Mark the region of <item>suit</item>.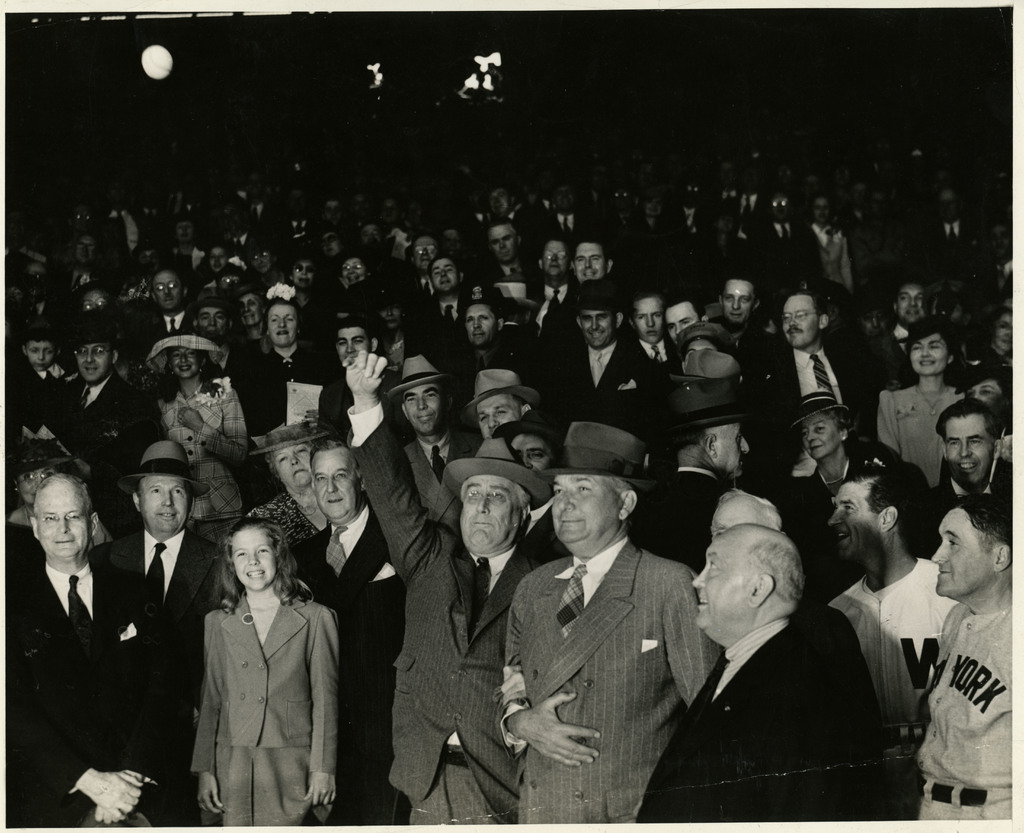
Region: 348:400:550:824.
